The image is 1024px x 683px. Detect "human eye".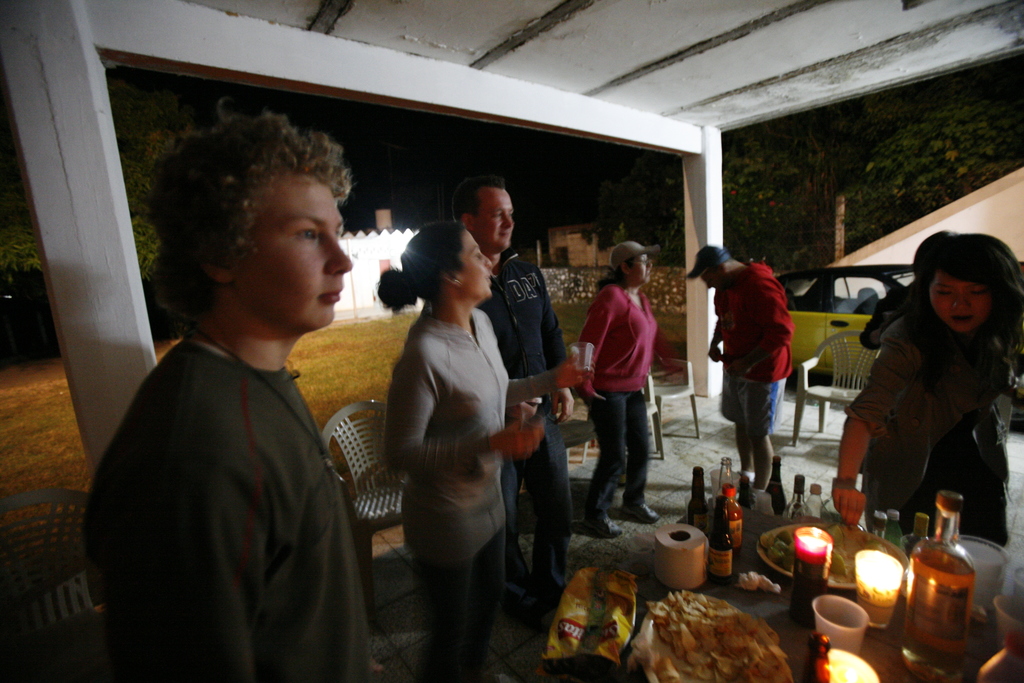
Detection: region(489, 211, 505, 223).
